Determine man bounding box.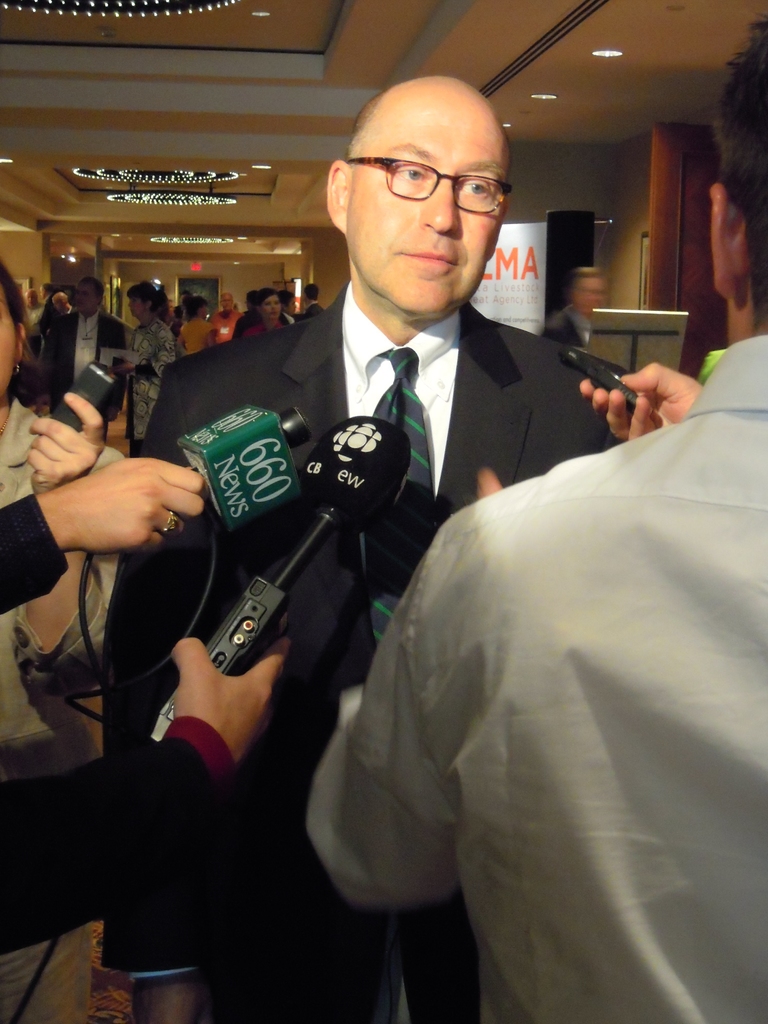
Determined: 286:284:321:340.
